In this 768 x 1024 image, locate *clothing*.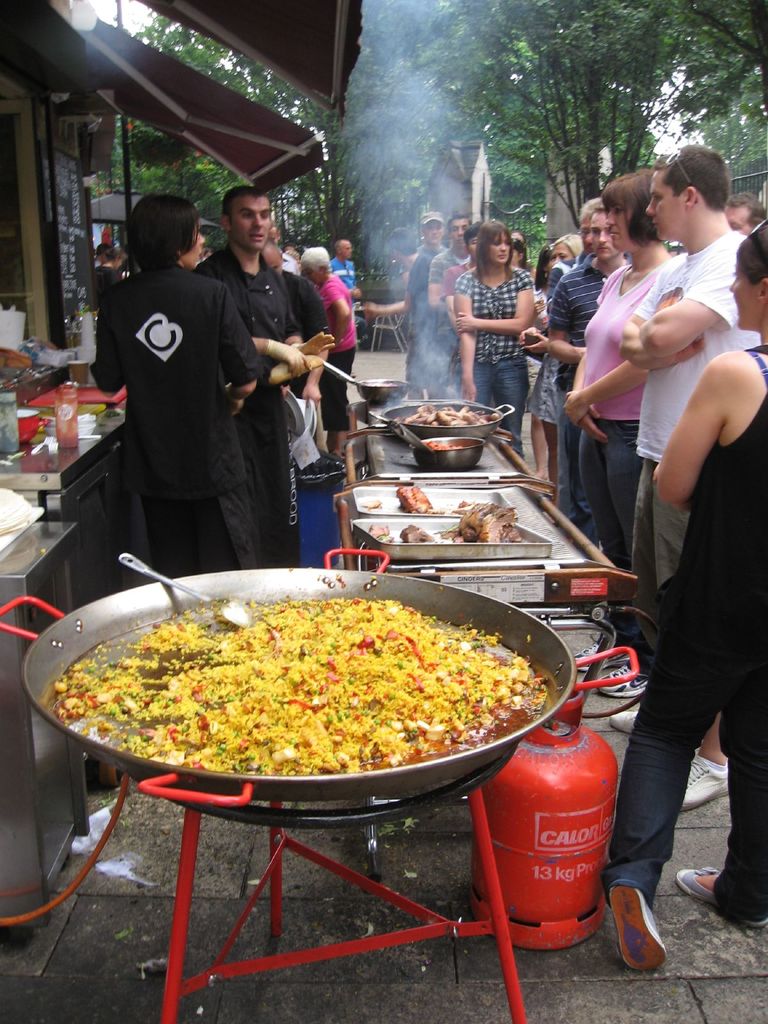
Bounding box: left=318, top=267, right=355, bottom=435.
